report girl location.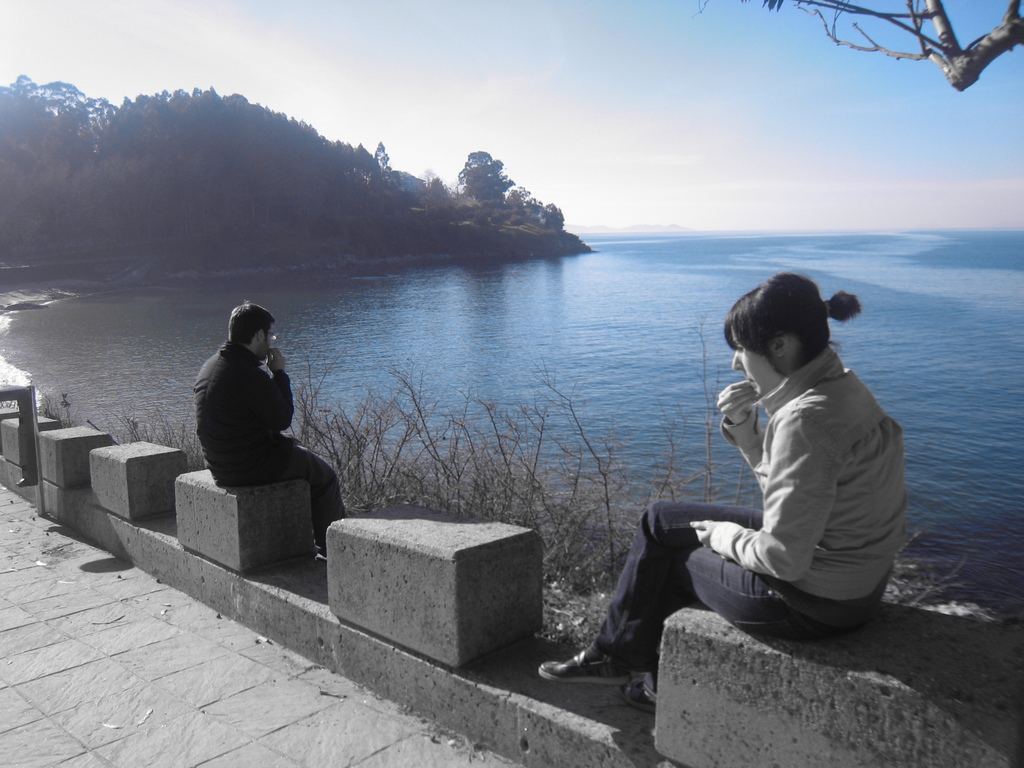
Report: bbox=(541, 273, 911, 712).
